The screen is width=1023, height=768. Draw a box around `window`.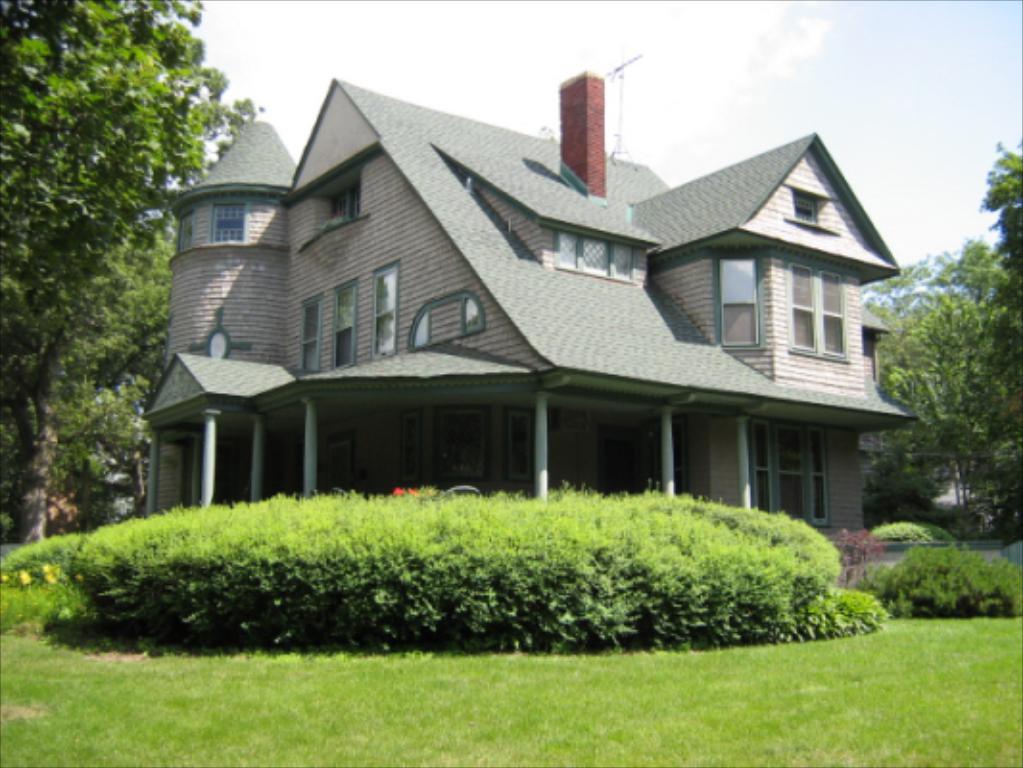
207, 200, 240, 244.
